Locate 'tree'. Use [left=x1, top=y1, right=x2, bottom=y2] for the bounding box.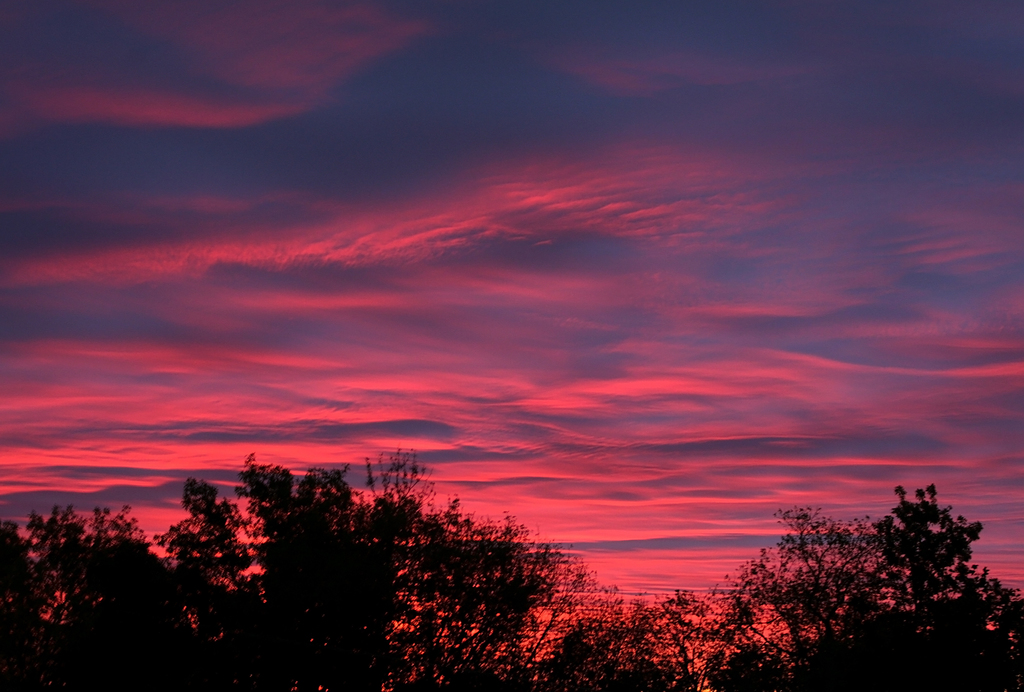
[left=708, top=478, right=996, bottom=665].
